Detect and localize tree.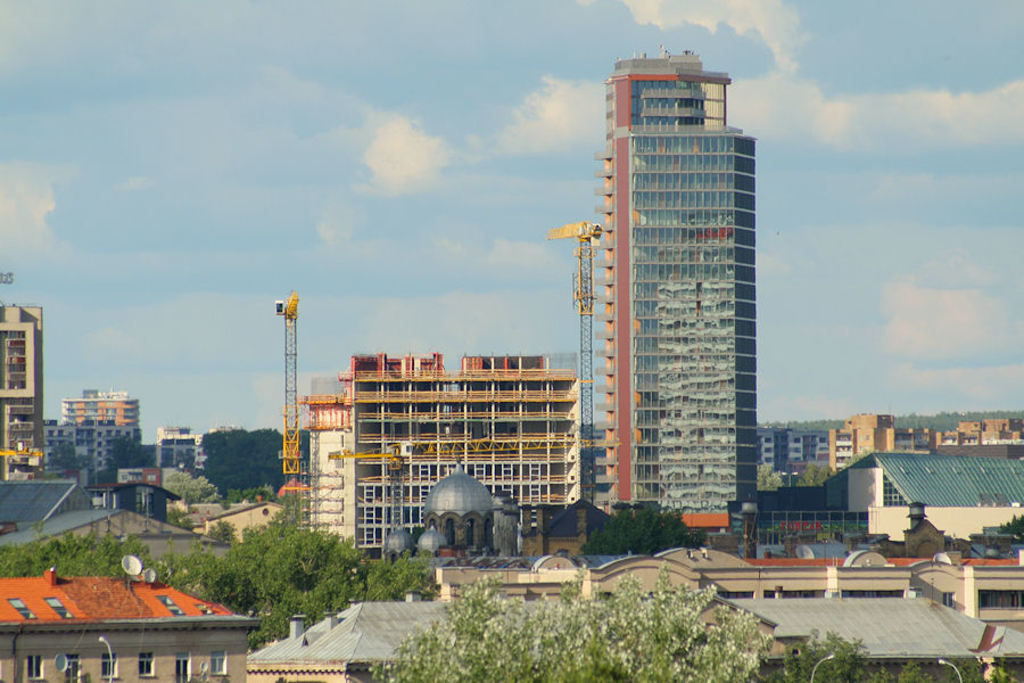
Localized at {"x1": 791, "y1": 454, "x2": 828, "y2": 484}.
